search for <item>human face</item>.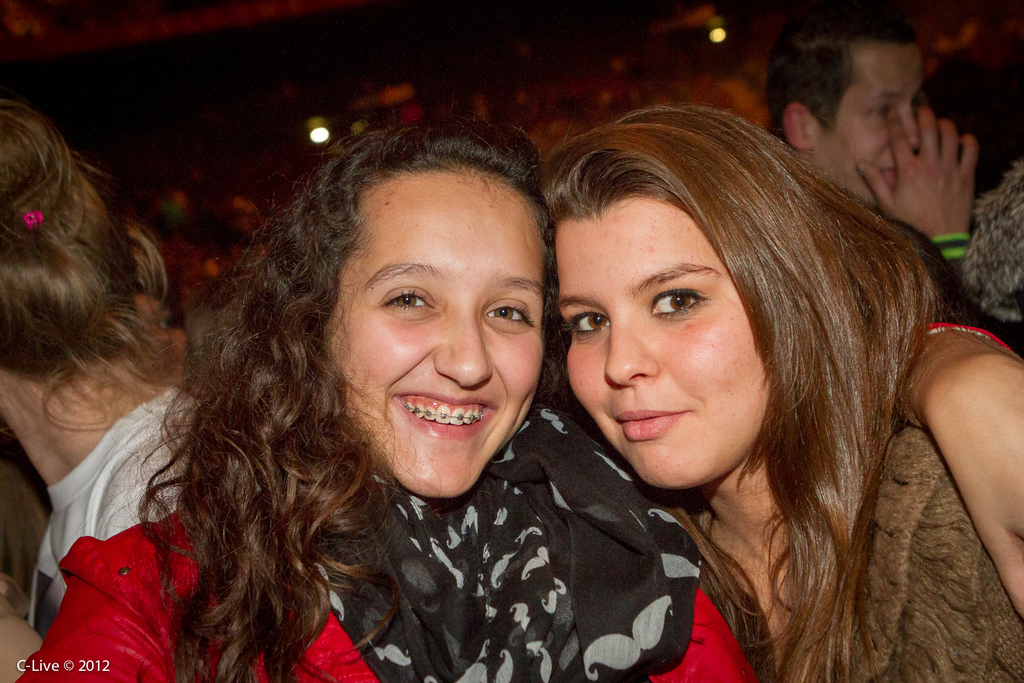
Found at detection(320, 168, 544, 499).
